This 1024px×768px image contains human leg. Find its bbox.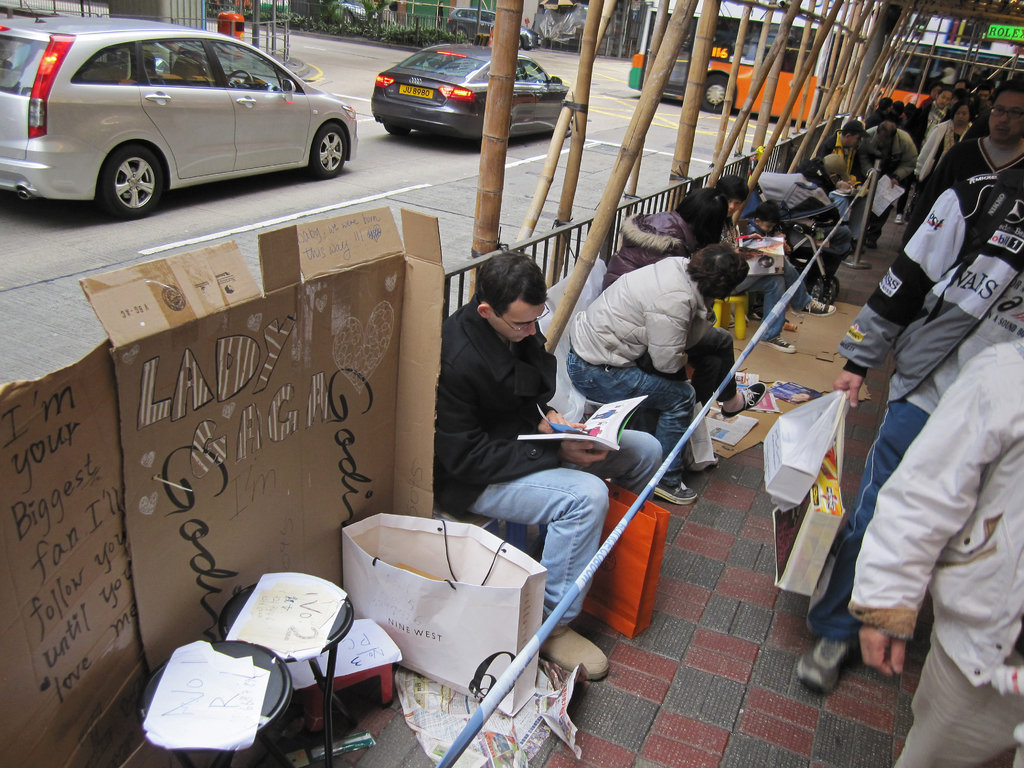
bbox(703, 332, 773, 410).
